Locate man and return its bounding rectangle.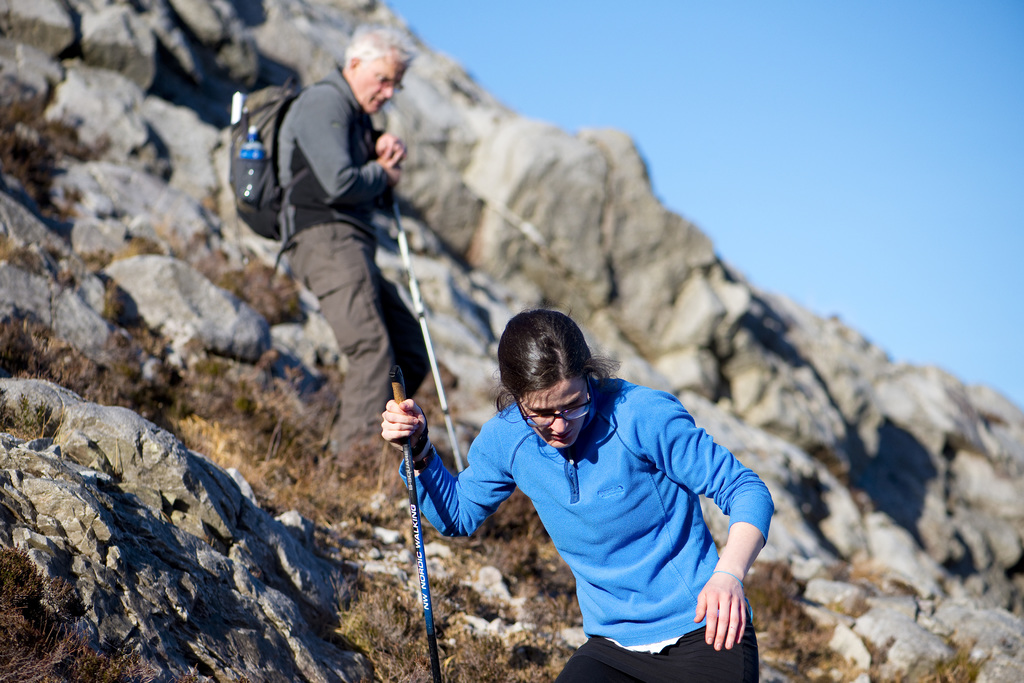
bbox(230, 54, 461, 478).
